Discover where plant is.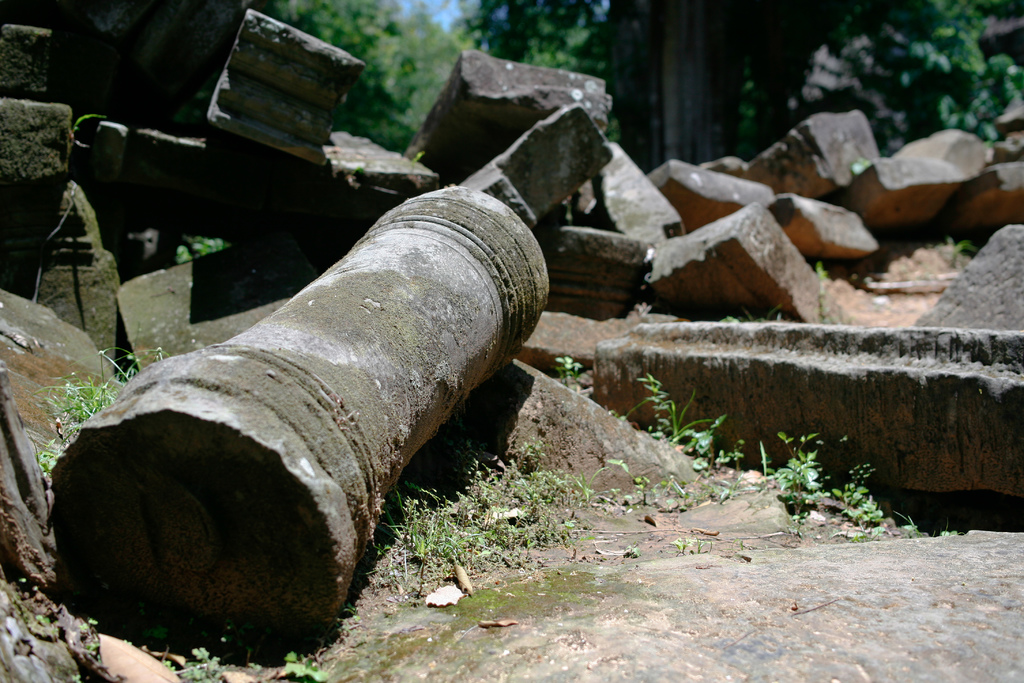
Discovered at 819,262,831,279.
